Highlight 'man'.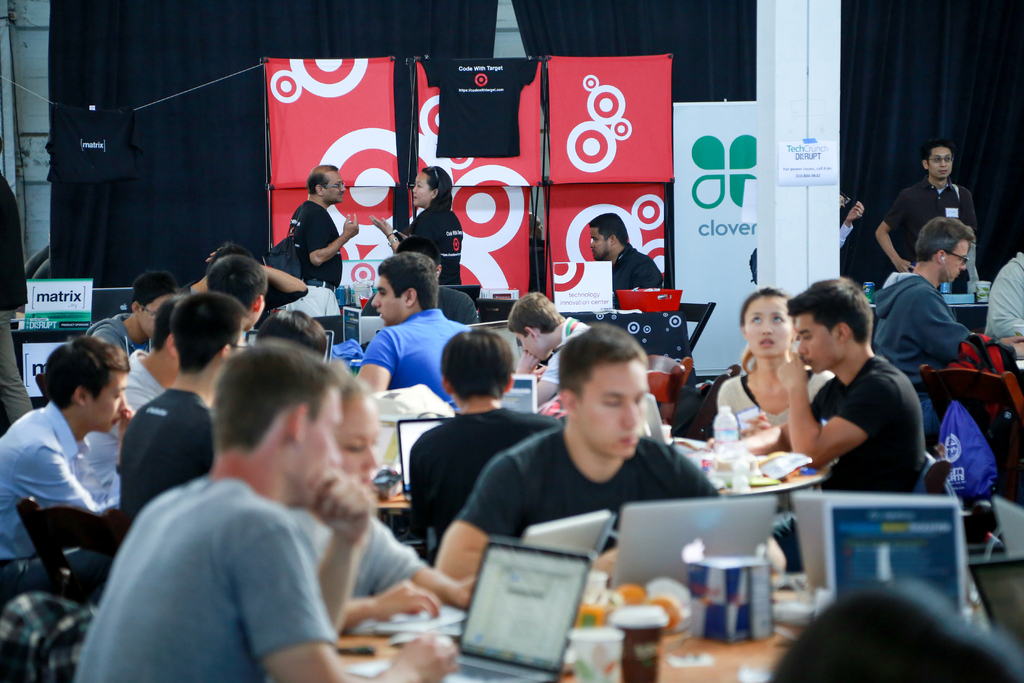
Highlighted region: (x1=77, y1=273, x2=182, y2=360).
